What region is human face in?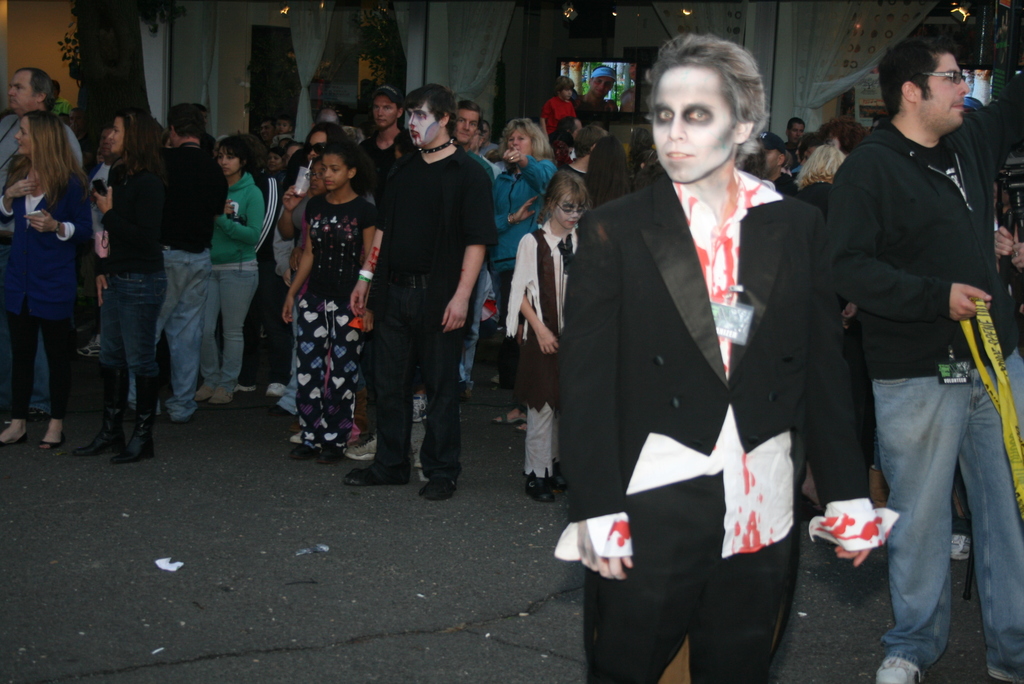
(x1=591, y1=77, x2=611, y2=95).
